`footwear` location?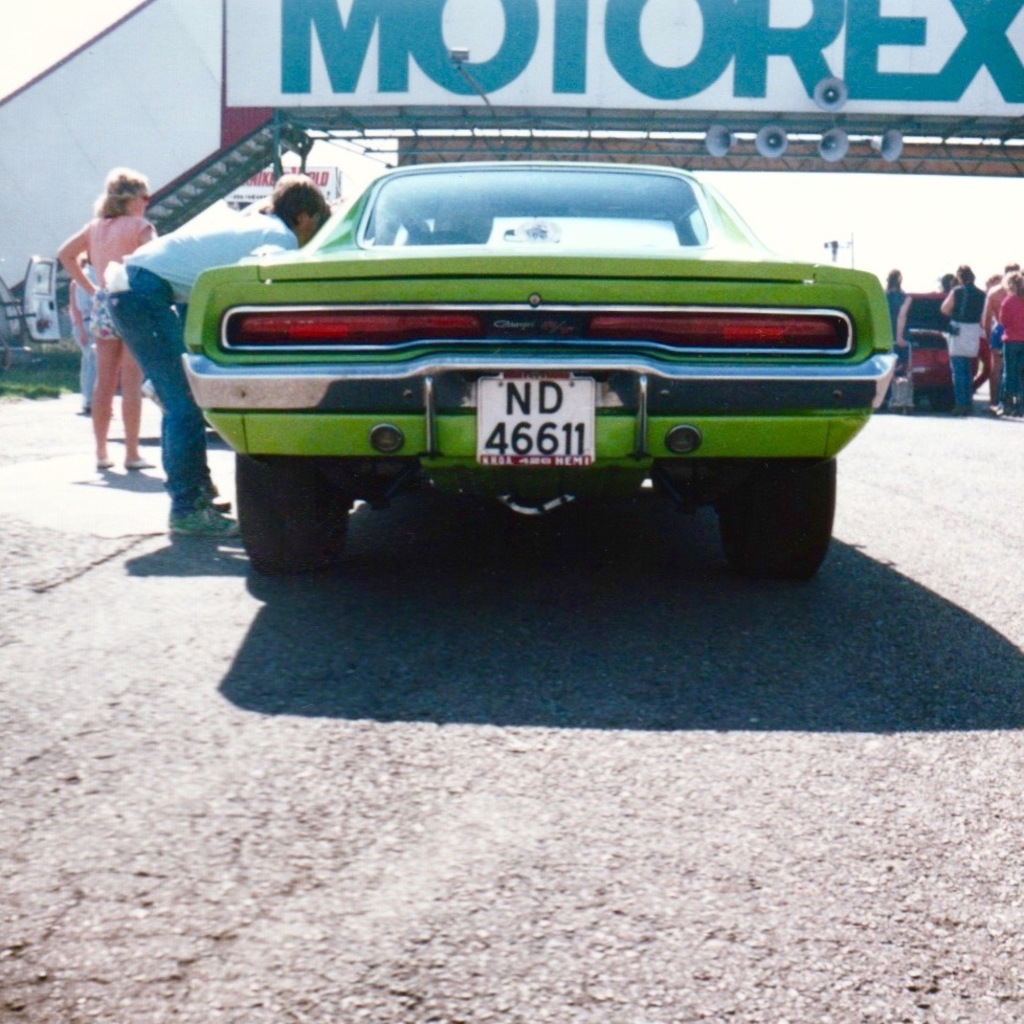
box=[164, 496, 246, 541]
